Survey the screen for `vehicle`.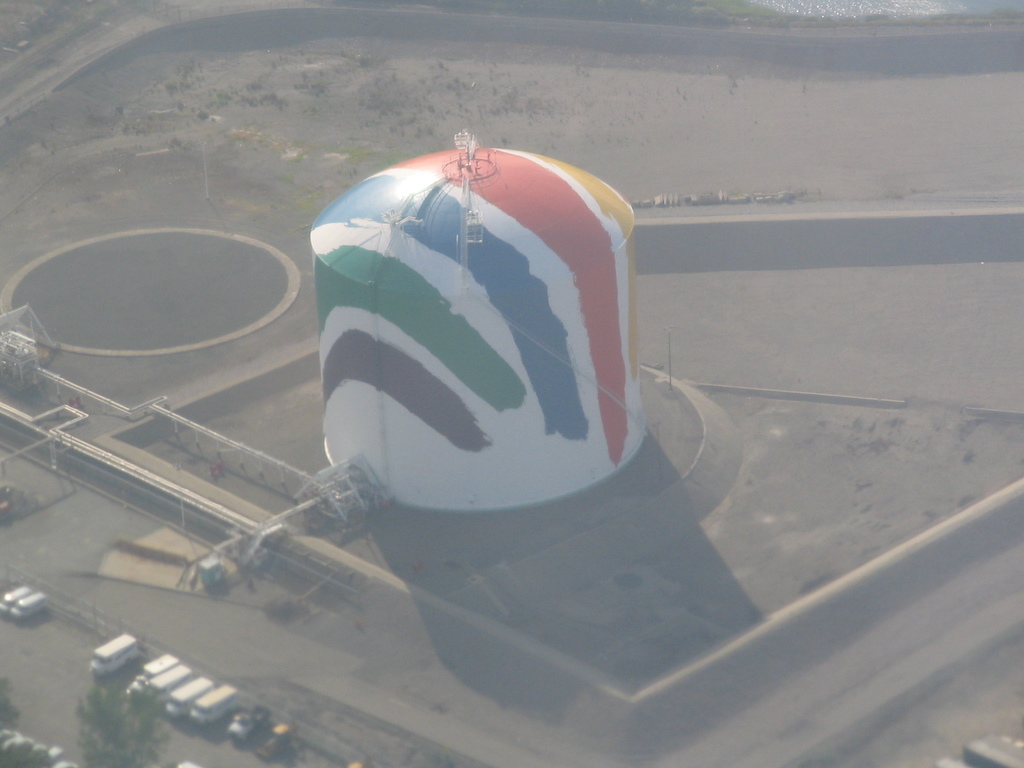
Survey found: bbox(1, 584, 28, 615).
